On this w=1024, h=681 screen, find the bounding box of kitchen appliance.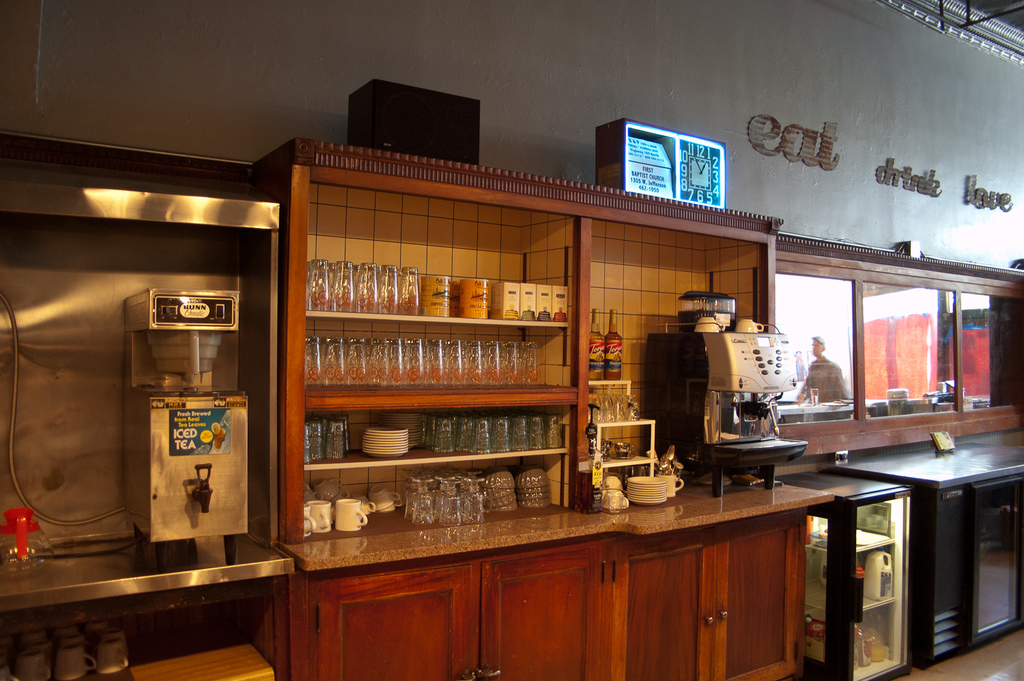
Bounding box: {"left": 406, "top": 469, "right": 493, "bottom": 529}.
